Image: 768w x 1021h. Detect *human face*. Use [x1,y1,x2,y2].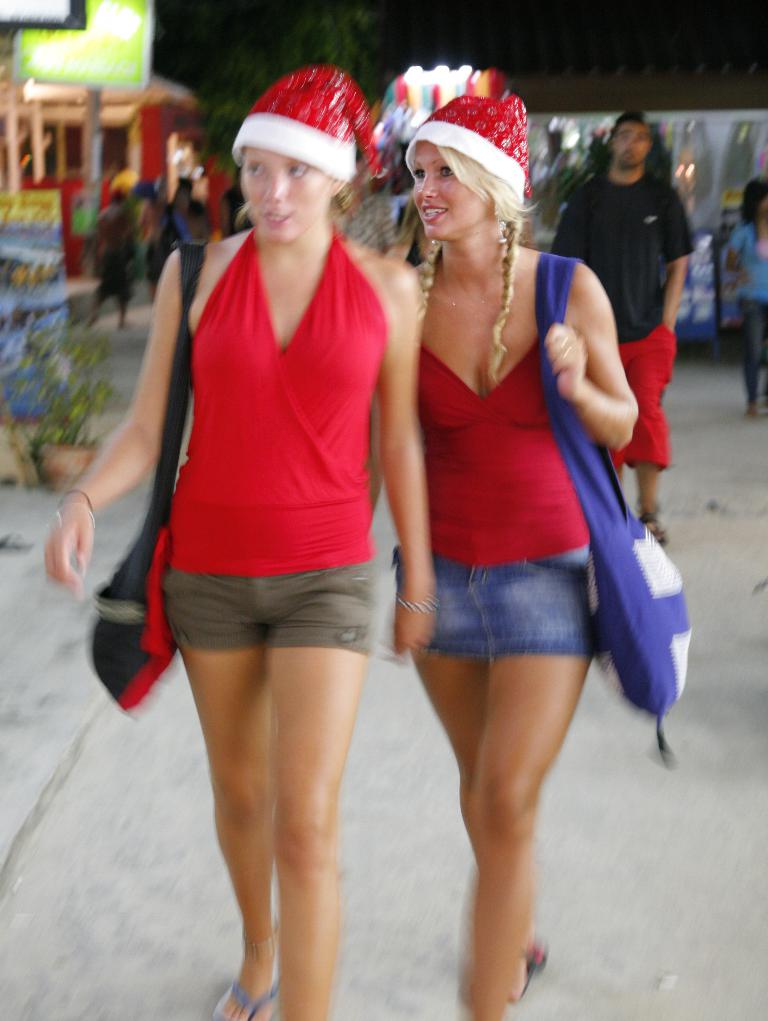
[241,145,332,246].
